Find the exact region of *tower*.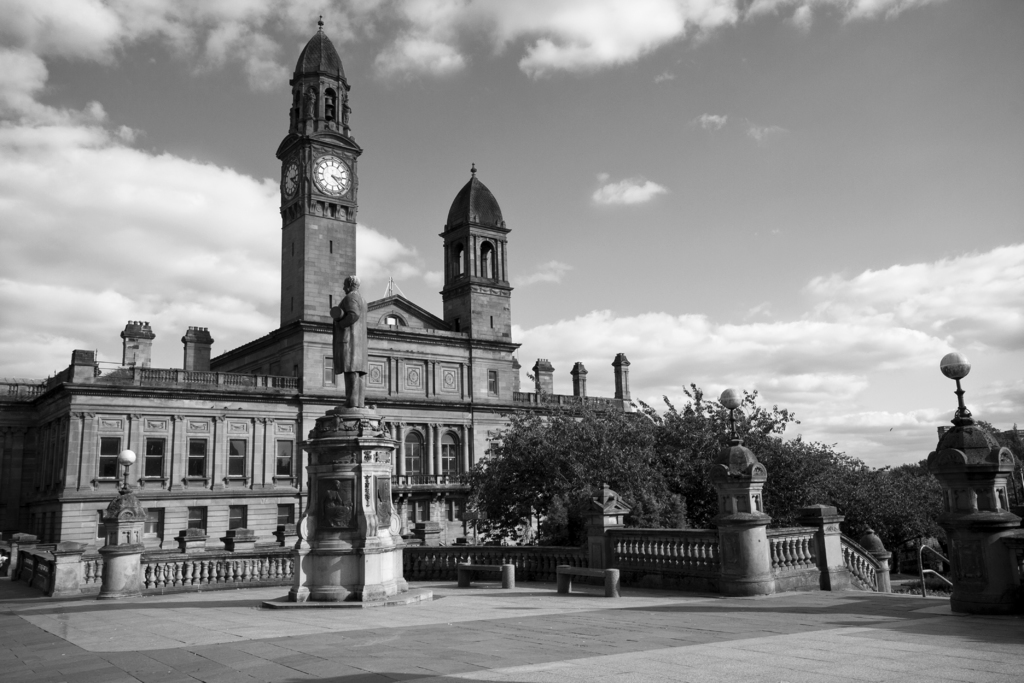
Exact region: 443,168,518,339.
